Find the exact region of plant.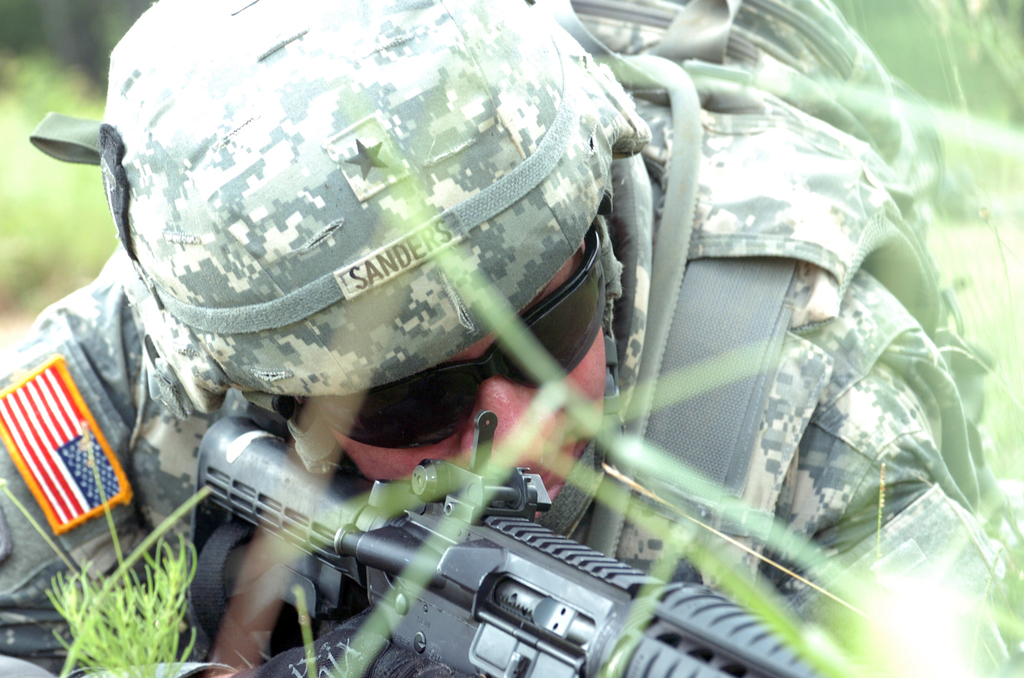
Exact region: select_region(0, 425, 197, 674).
